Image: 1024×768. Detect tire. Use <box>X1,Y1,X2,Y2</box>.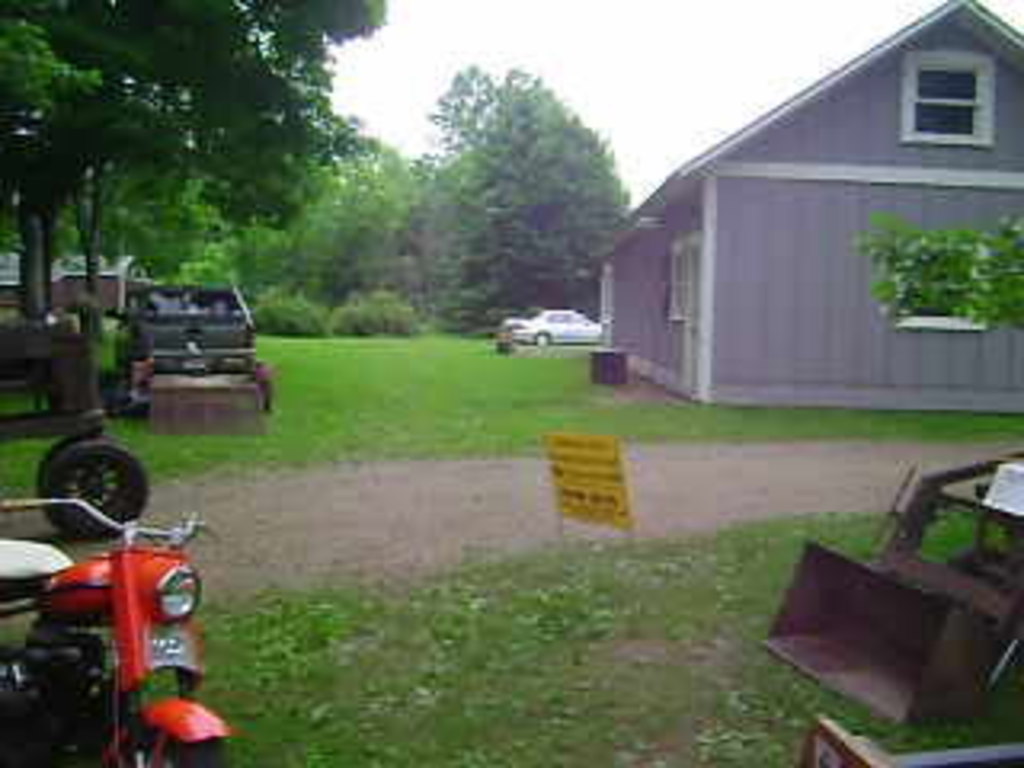
<box>256,368,269,413</box>.
